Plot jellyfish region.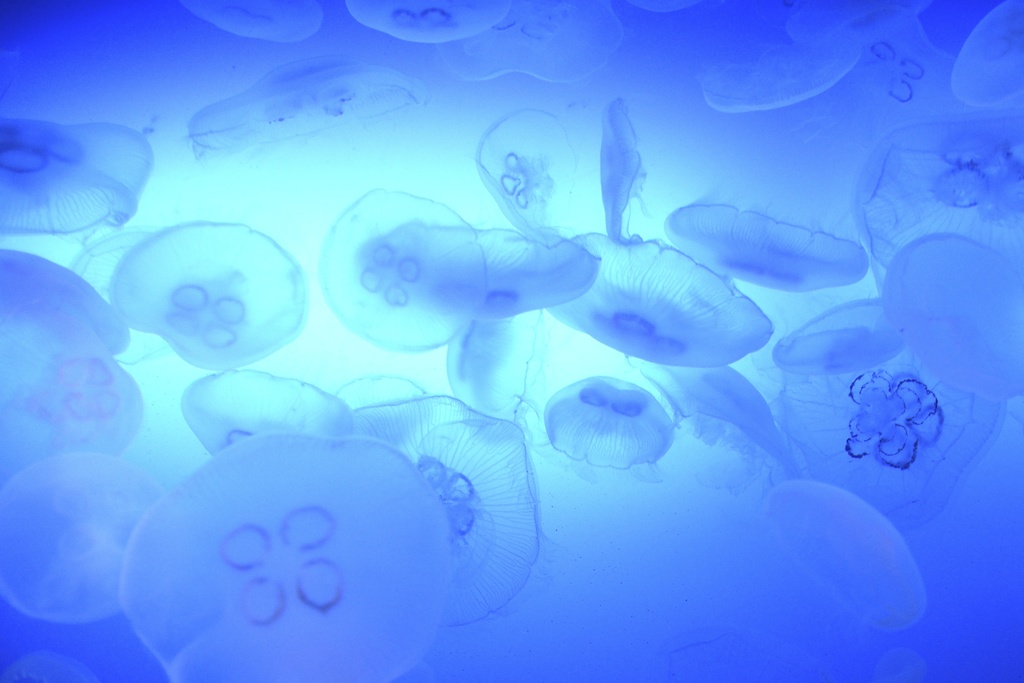
Plotted at box=[540, 88, 776, 369].
